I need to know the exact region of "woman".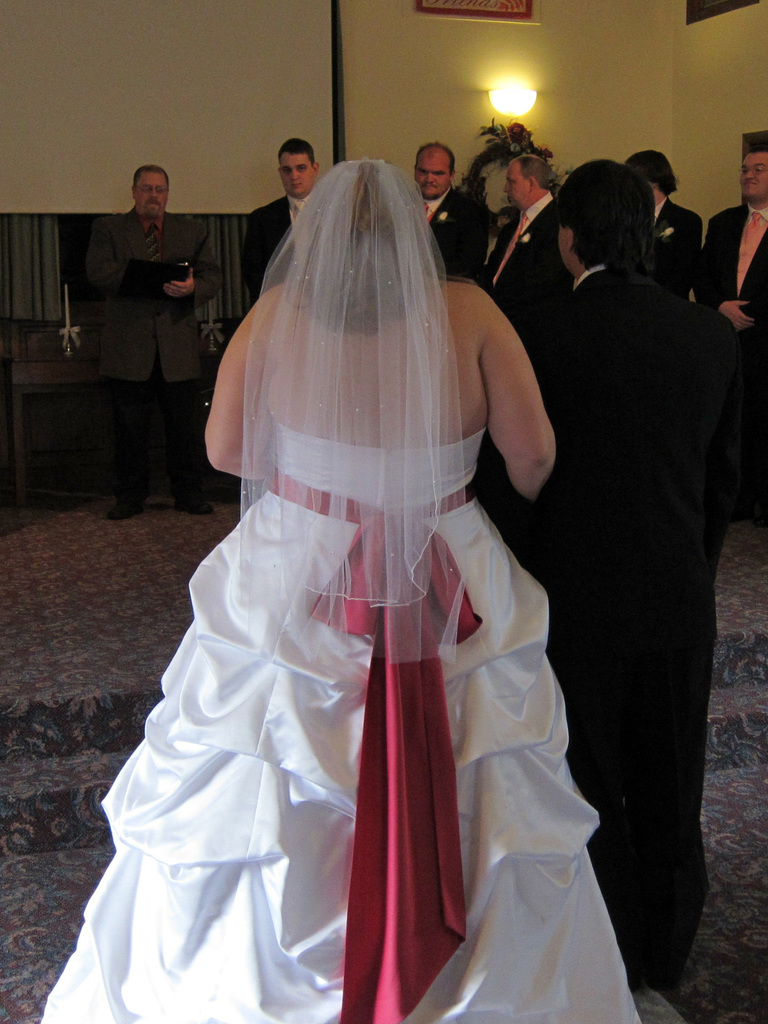
Region: locate(36, 156, 643, 1023).
